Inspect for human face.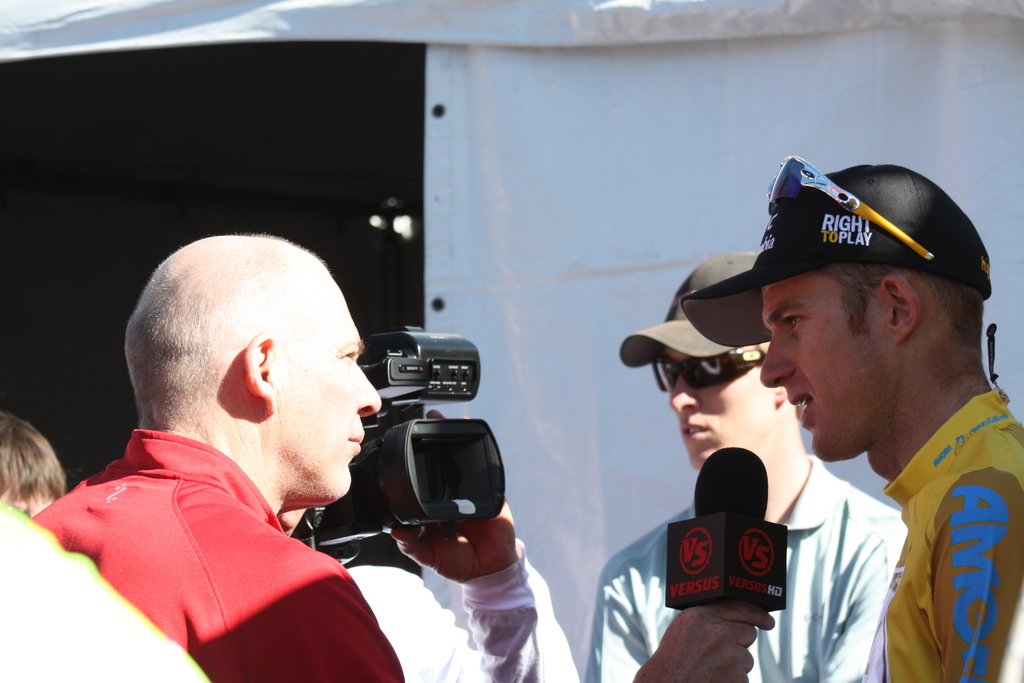
Inspection: BBox(759, 268, 887, 461).
